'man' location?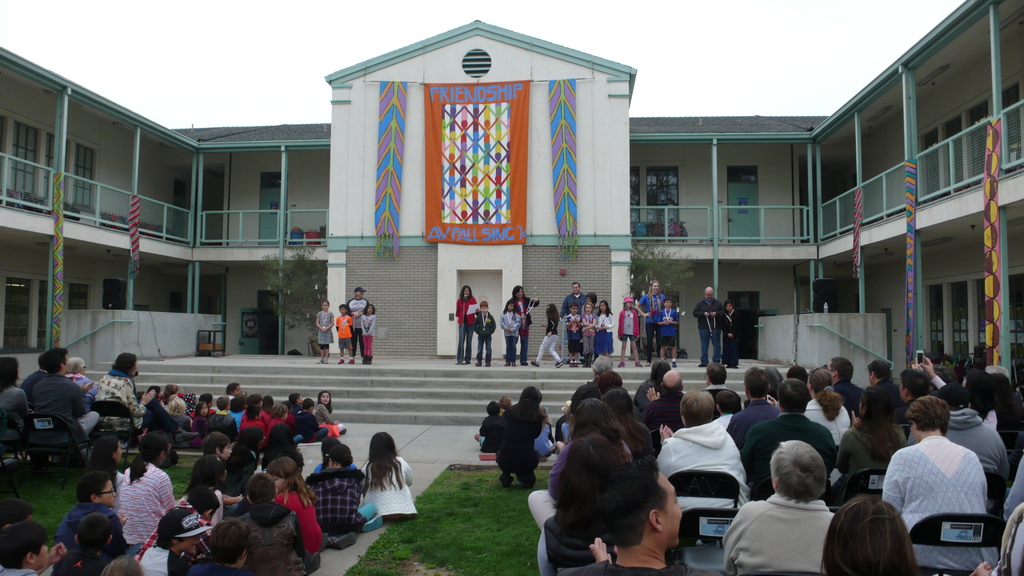
detection(733, 442, 860, 574)
